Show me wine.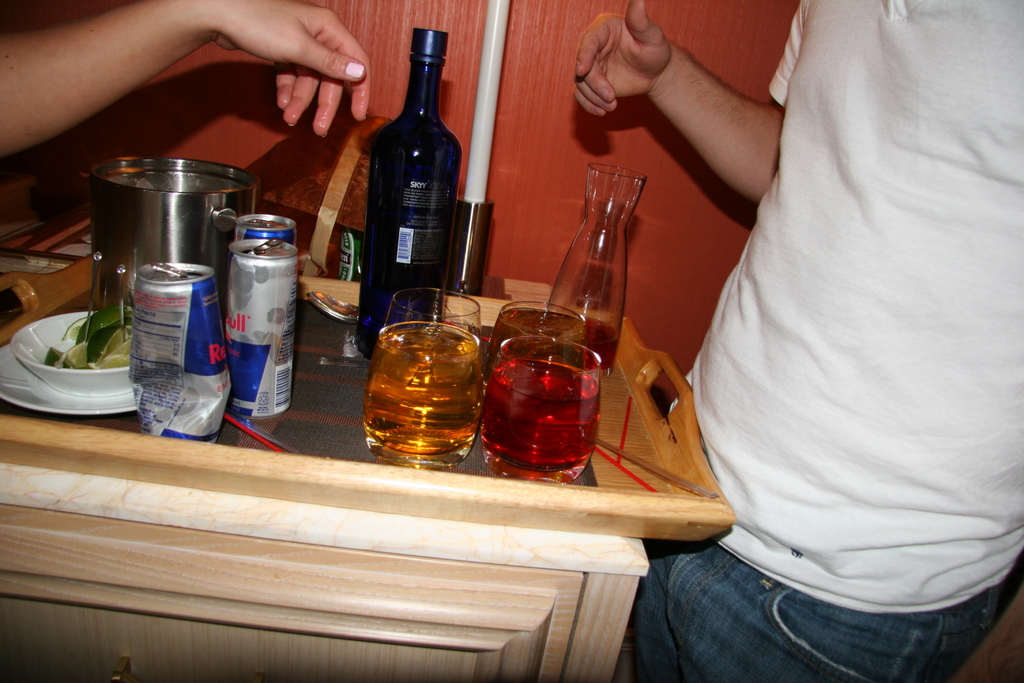
wine is here: <box>484,306,580,387</box>.
